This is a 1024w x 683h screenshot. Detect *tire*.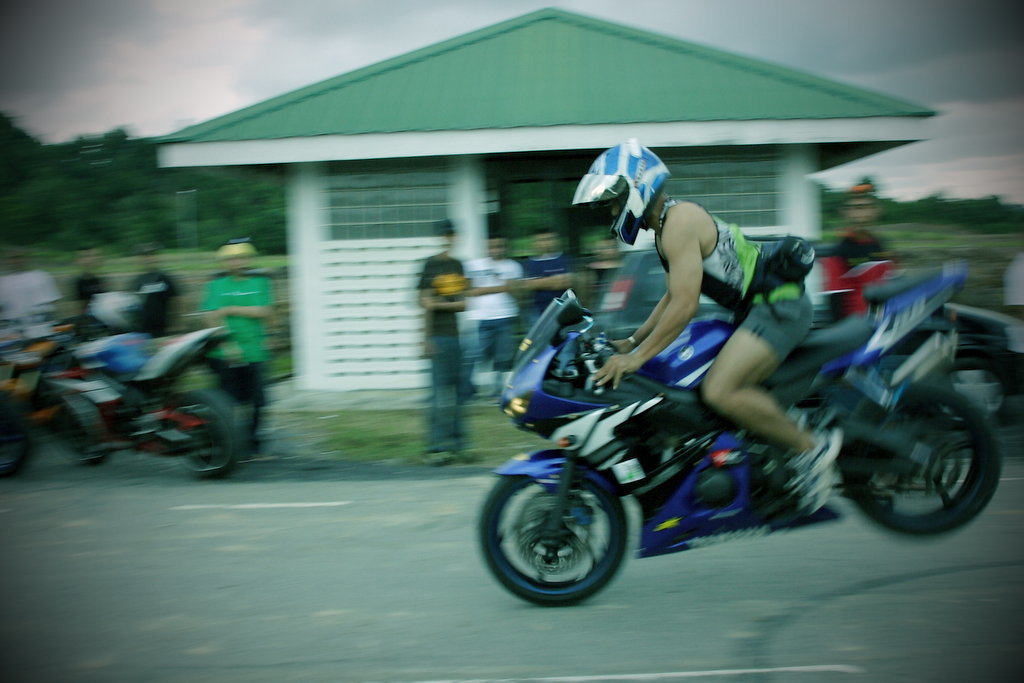
crop(0, 412, 37, 480).
